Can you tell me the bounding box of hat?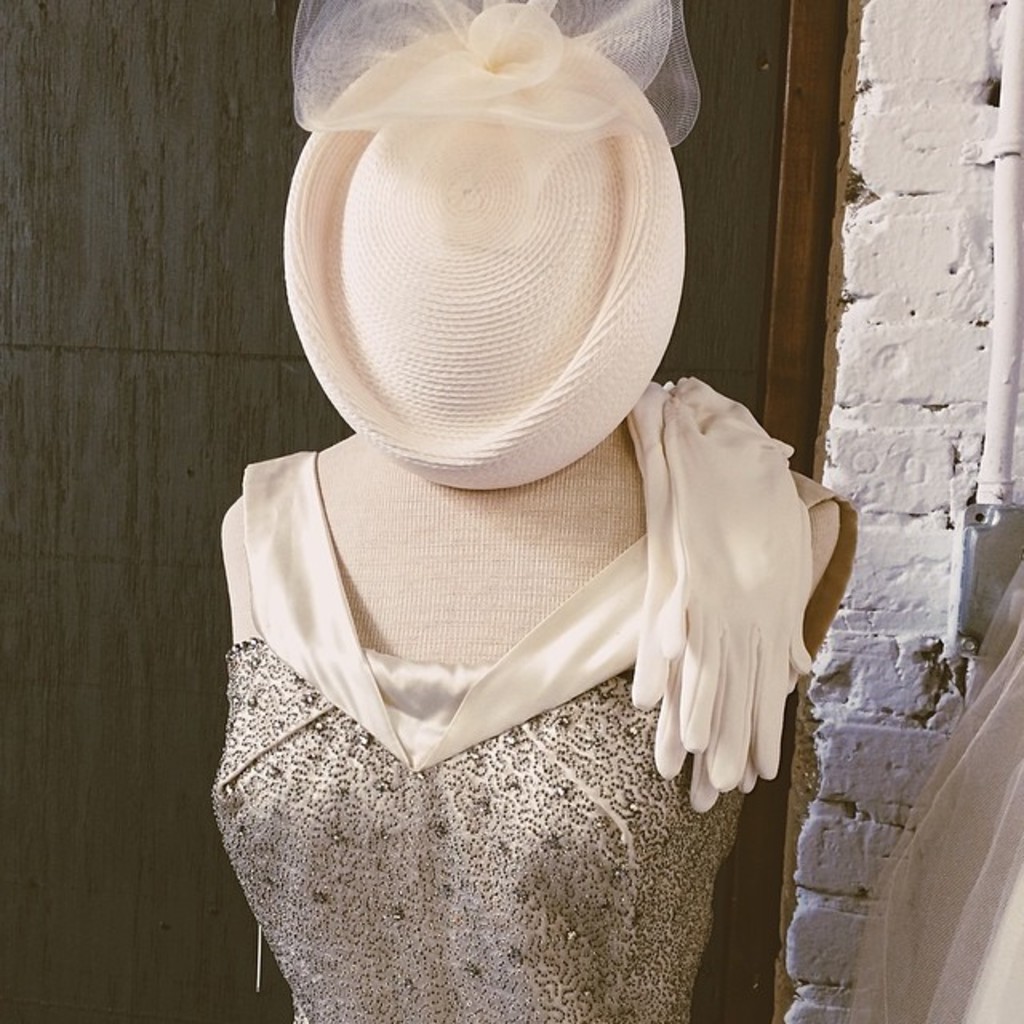
detection(283, 0, 709, 496).
